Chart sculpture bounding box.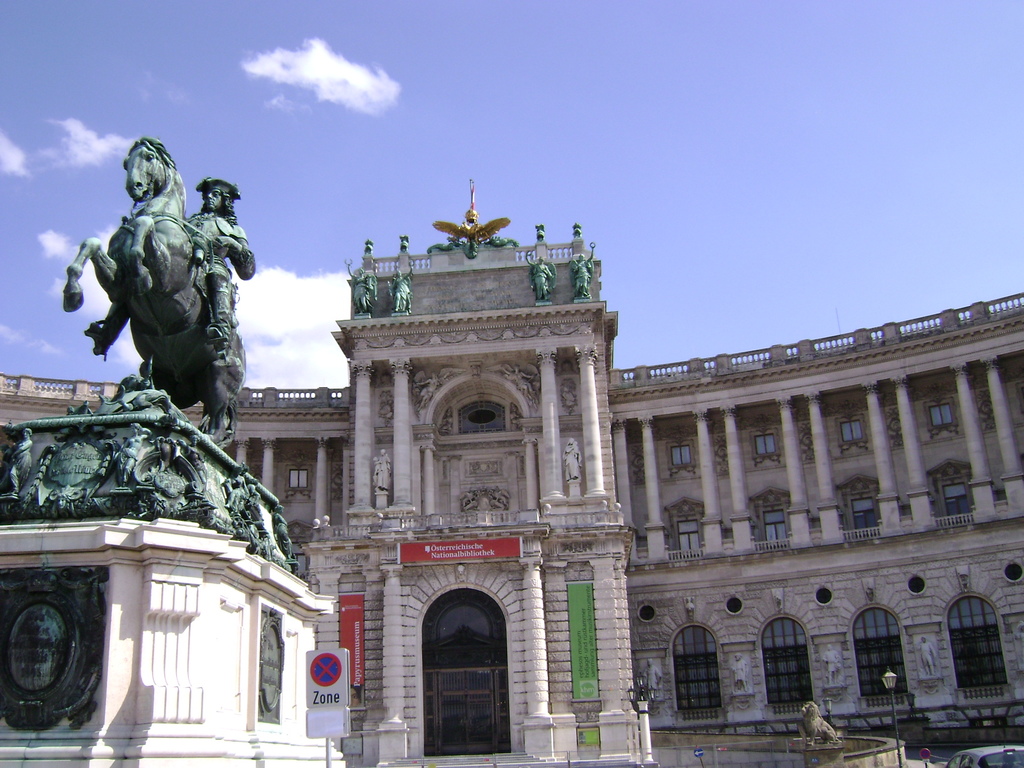
Charted: detection(566, 241, 593, 297).
